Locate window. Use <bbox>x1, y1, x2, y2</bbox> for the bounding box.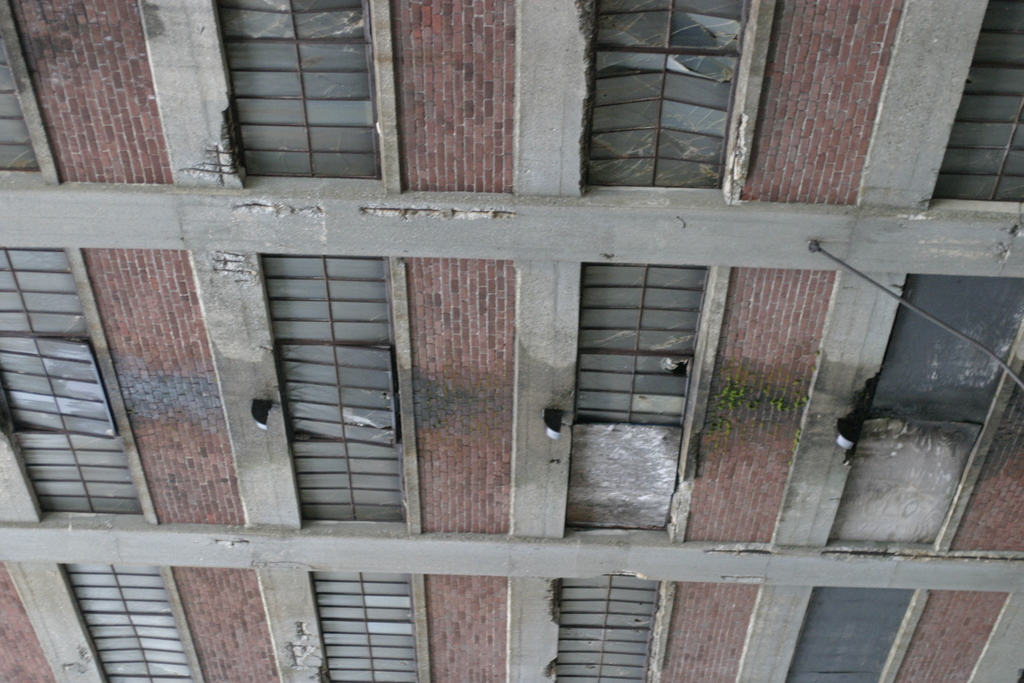
<bbox>0, 225, 166, 533</bbox>.
